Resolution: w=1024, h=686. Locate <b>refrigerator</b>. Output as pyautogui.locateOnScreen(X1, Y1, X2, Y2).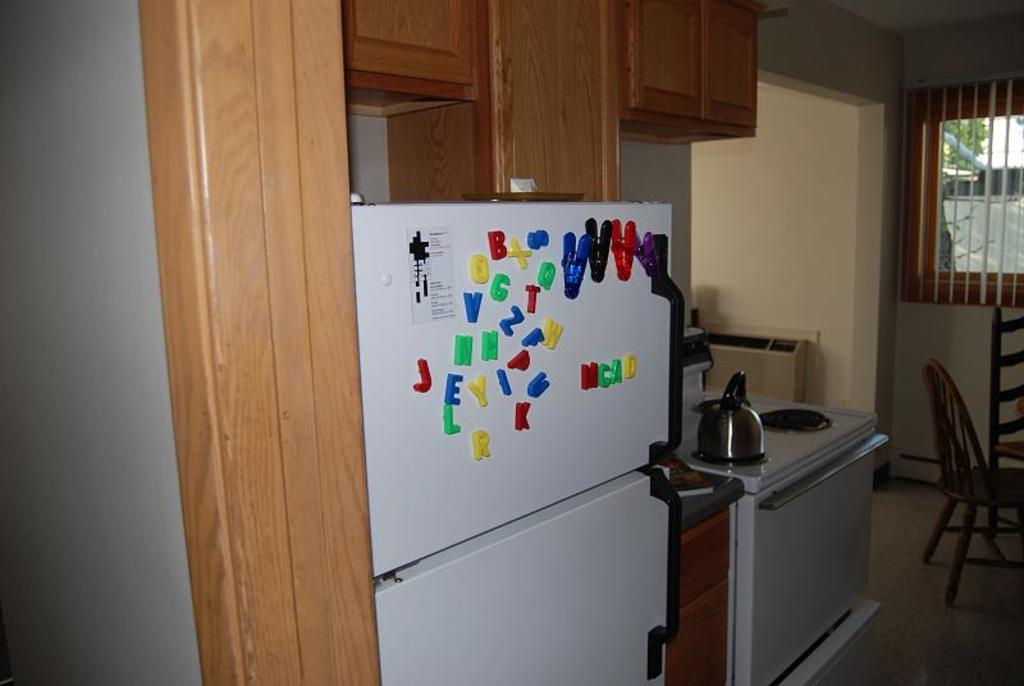
pyautogui.locateOnScreen(355, 193, 671, 685).
